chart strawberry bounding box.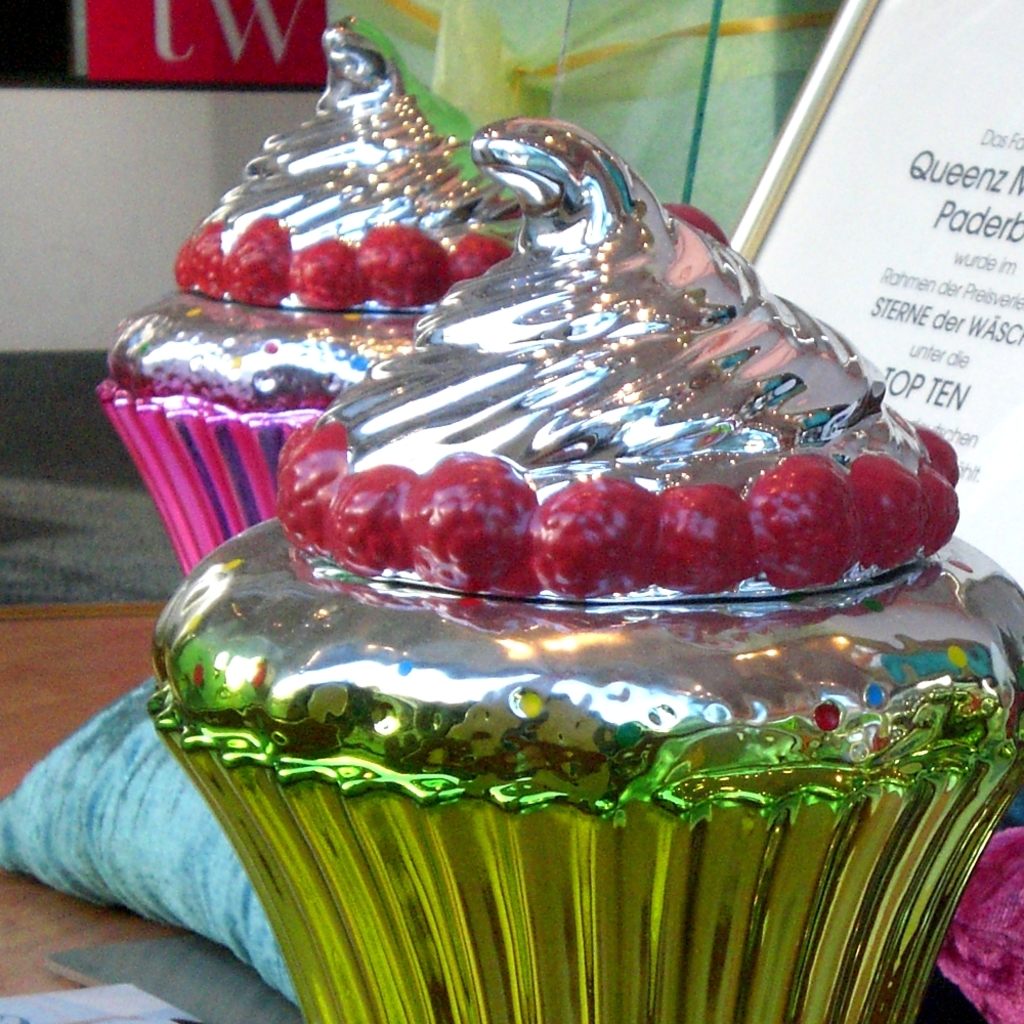
Charted: (left=659, top=486, right=753, bottom=589).
